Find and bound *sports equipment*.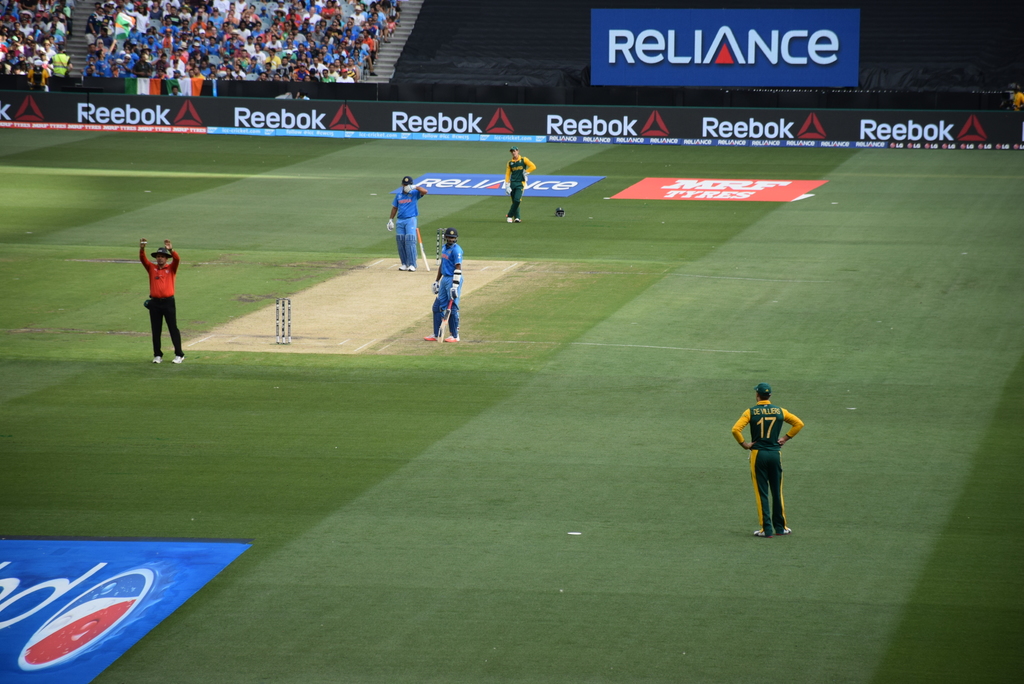
Bound: Rect(447, 302, 459, 338).
